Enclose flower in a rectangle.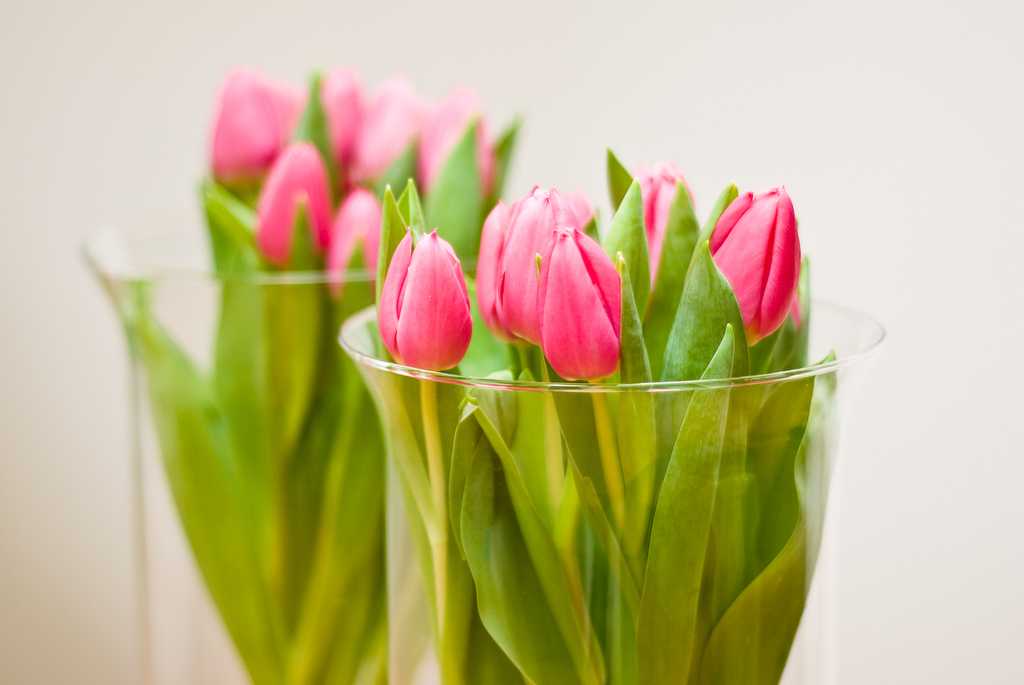
{"left": 364, "top": 213, "right": 477, "bottom": 382}.
